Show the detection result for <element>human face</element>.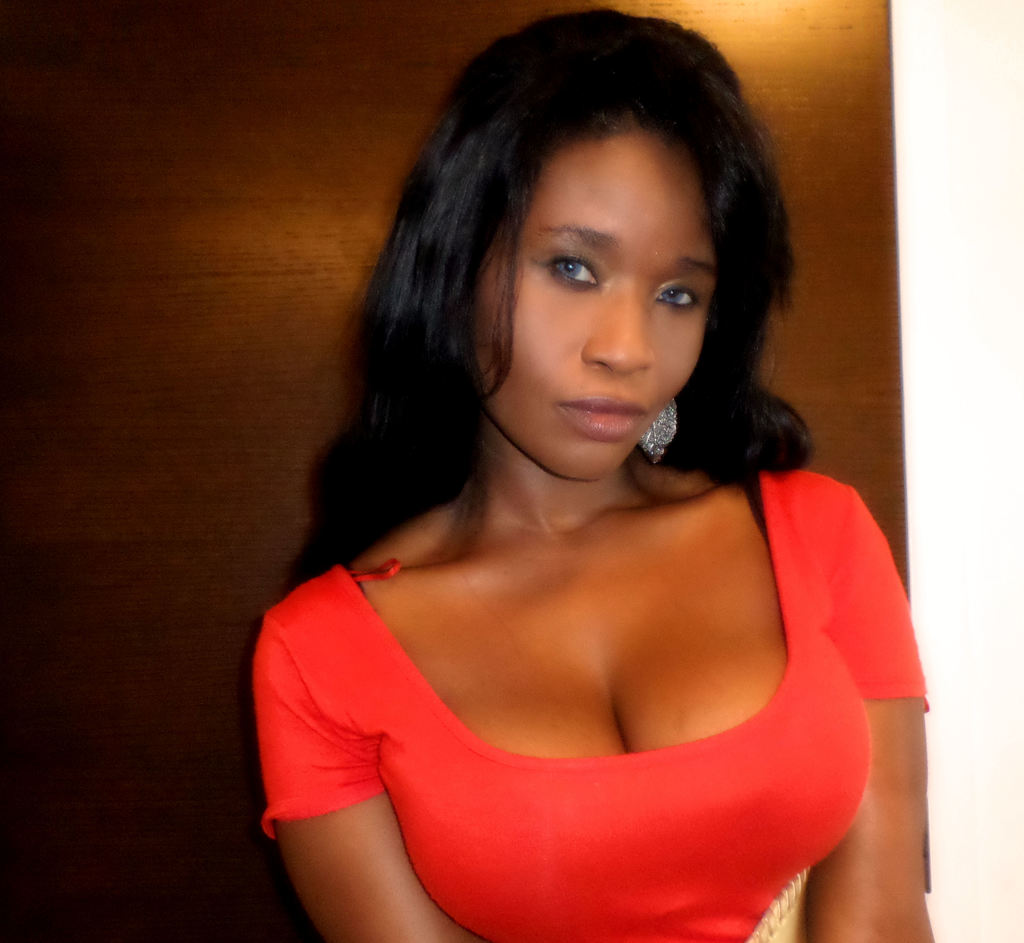
select_region(479, 133, 723, 483).
